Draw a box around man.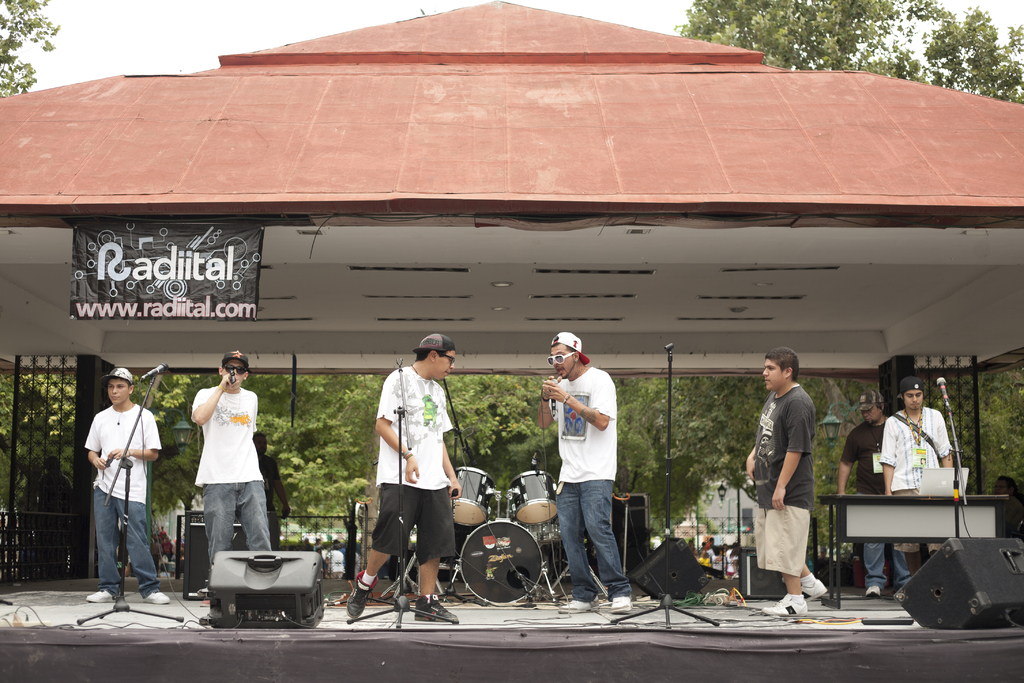
rect(349, 333, 460, 621).
